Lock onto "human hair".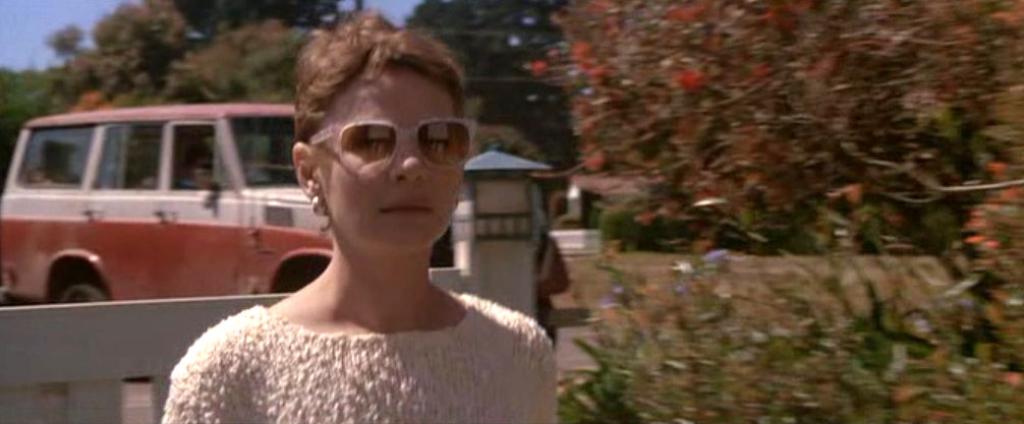
Locked: BBox(284, 29, 477, 207).
